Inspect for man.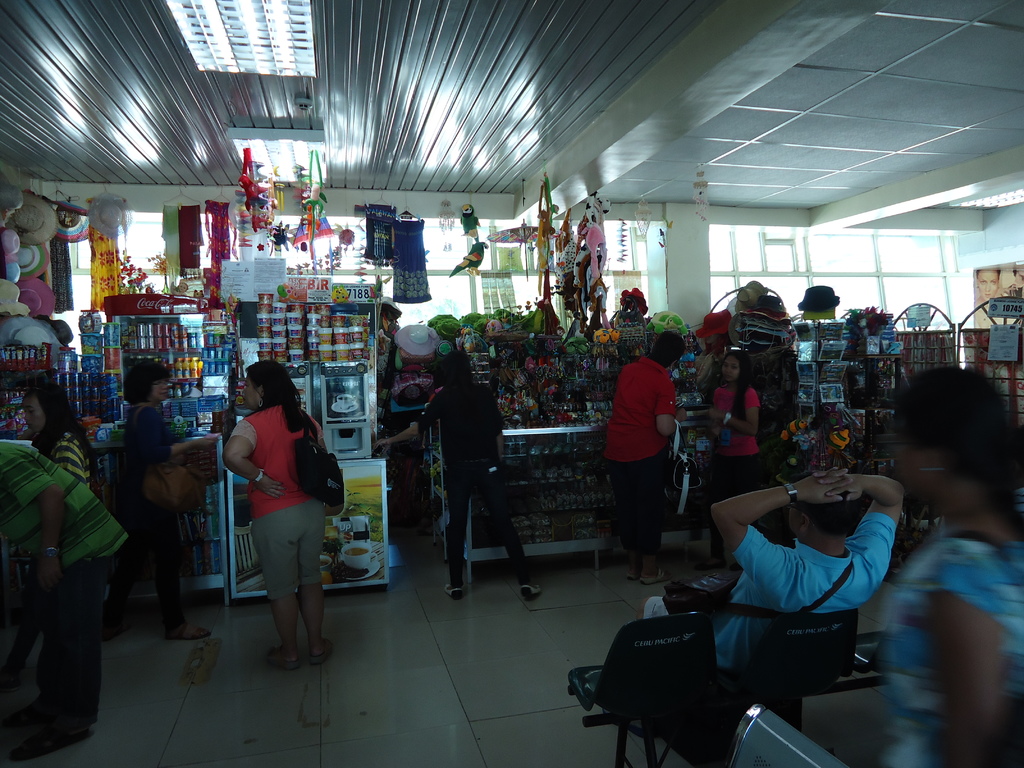
Inspection: l=600, t=467, r=905, b=740.
